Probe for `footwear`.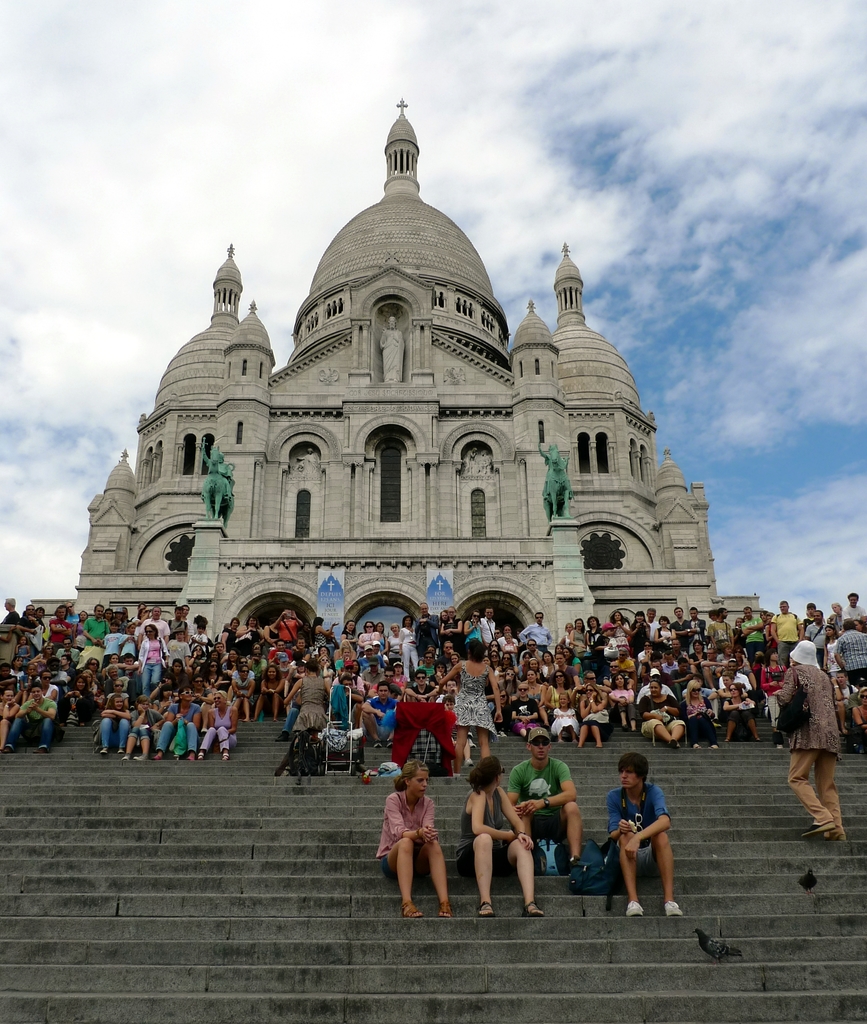
Probe result: 274:762:287:779.
